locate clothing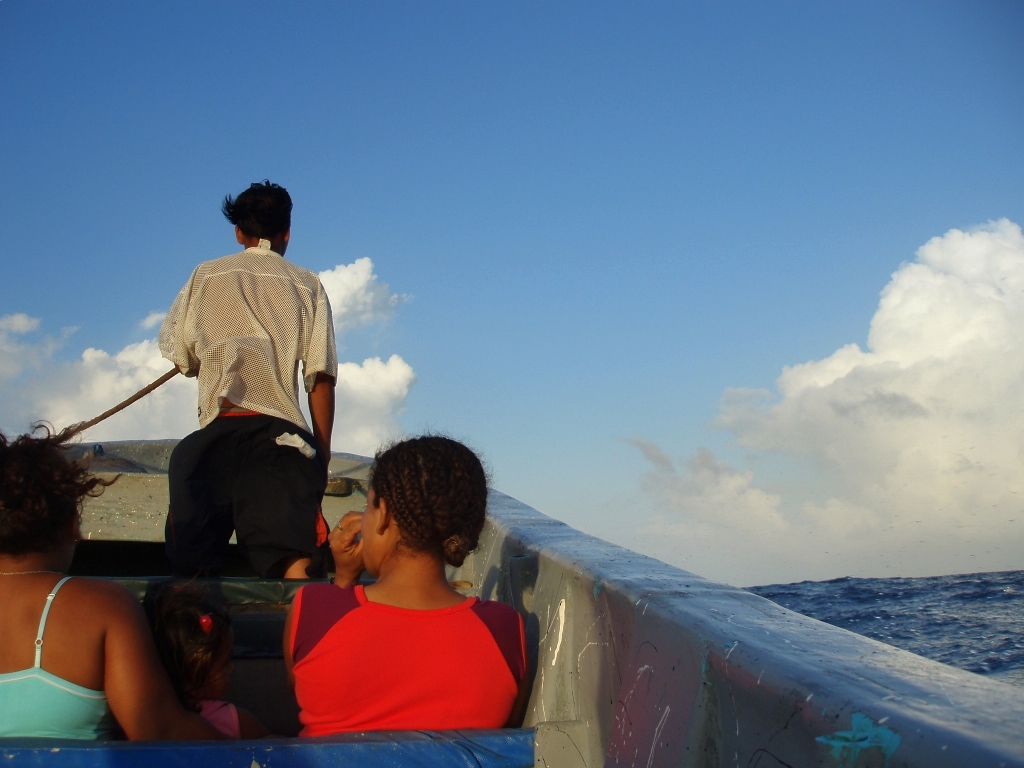
287 540 510 743
